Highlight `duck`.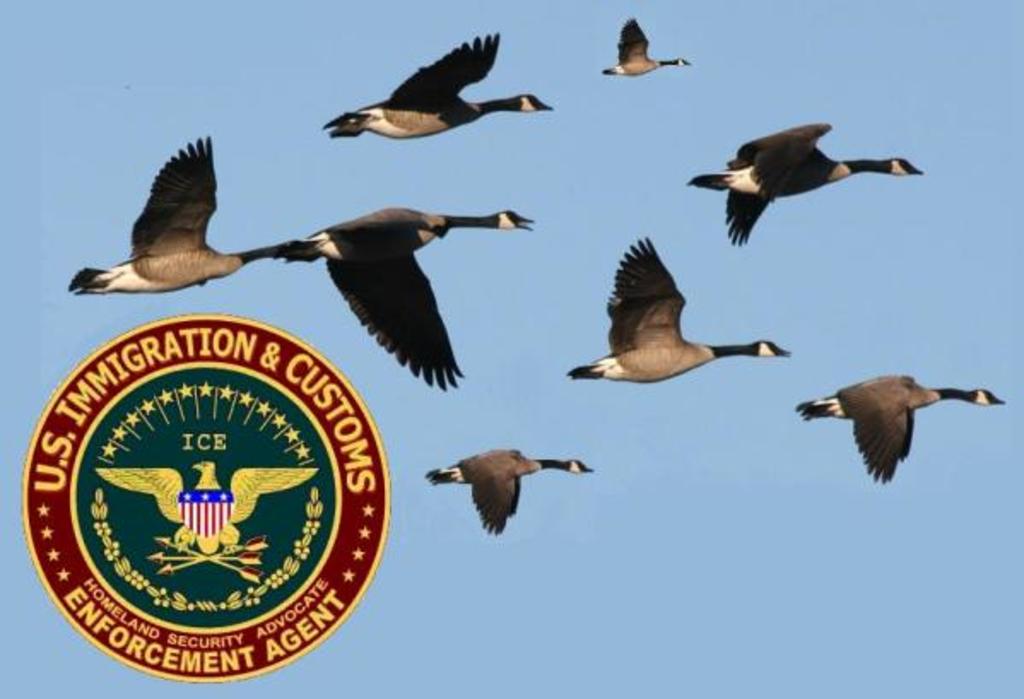
Highlighted region: select_region(62, 132, 308, 296).
